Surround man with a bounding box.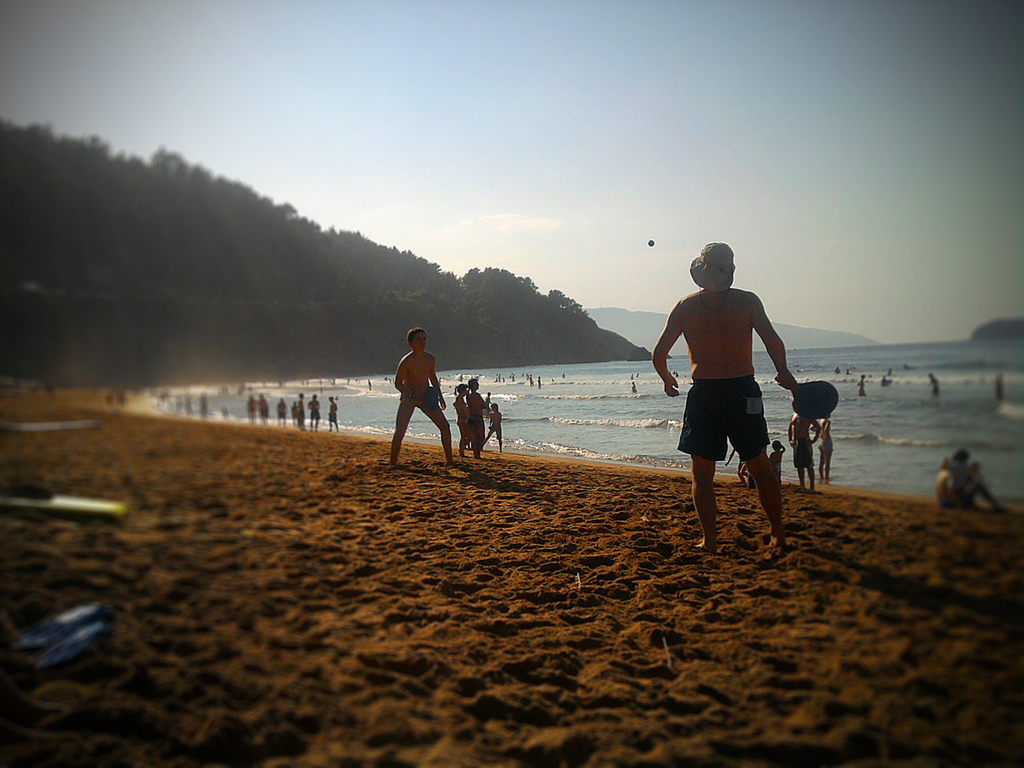
BBox(481, 400, 504, 452).
